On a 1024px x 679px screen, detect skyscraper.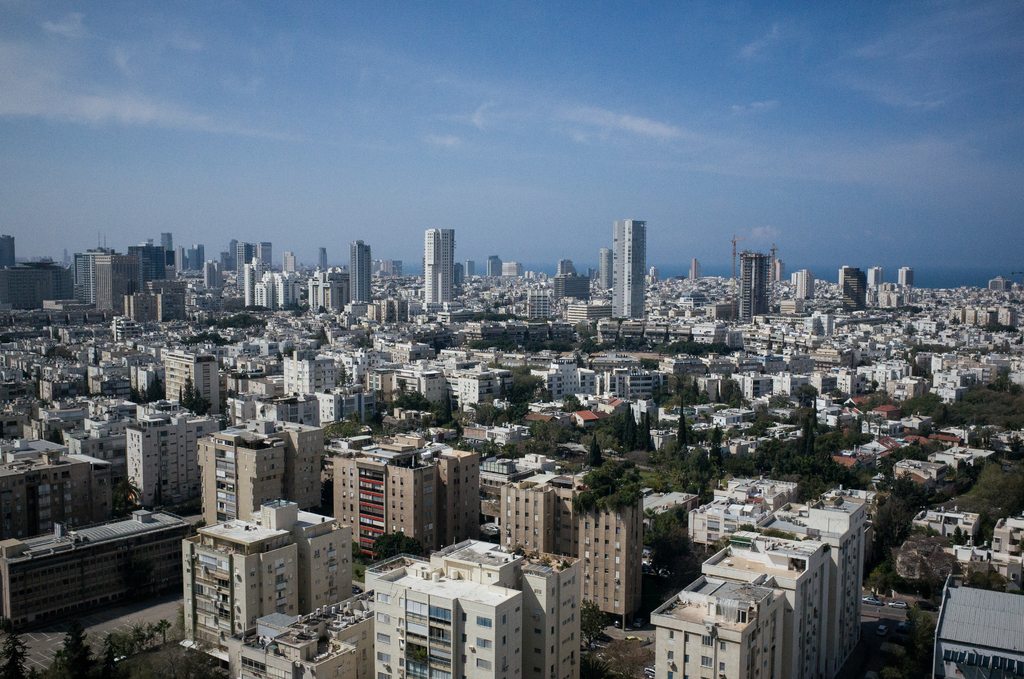
bbox(350, 238, 370, 303).
